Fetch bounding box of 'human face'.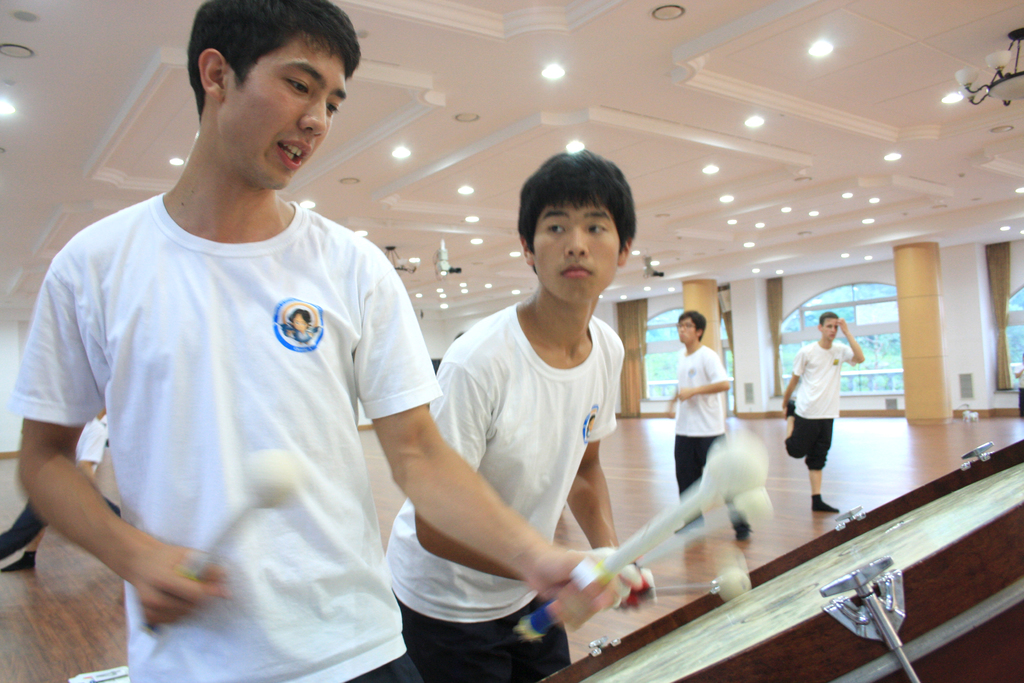
Bbox: (left=675, top=310, right=699, bottom=347).
